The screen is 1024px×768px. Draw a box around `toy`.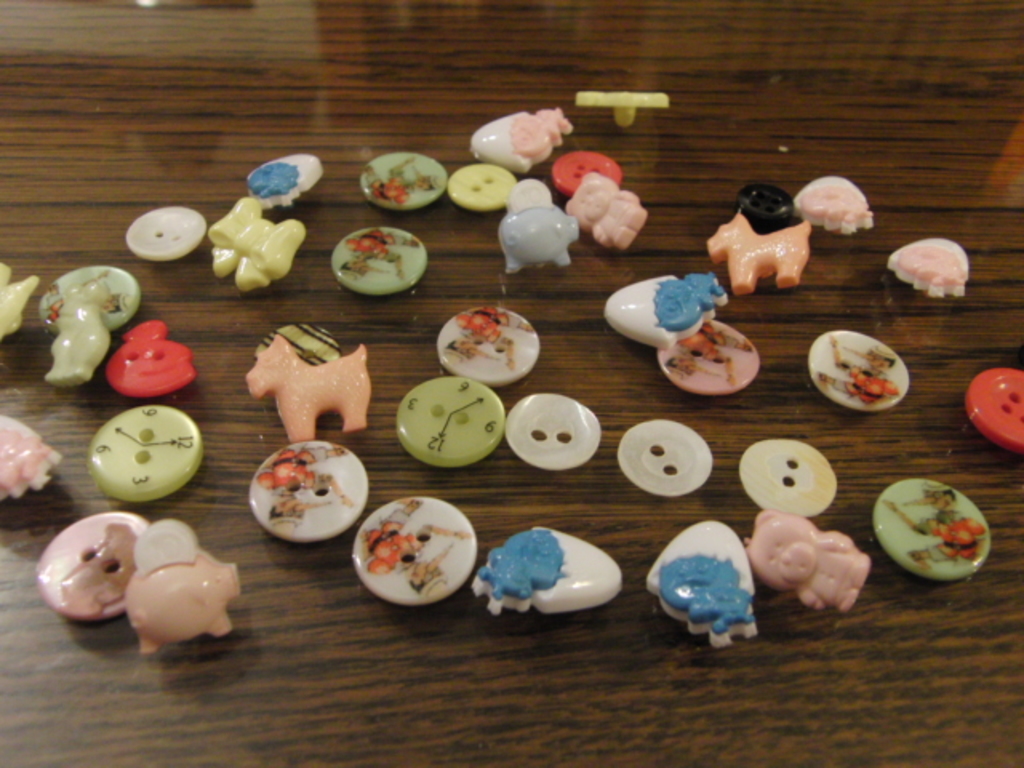
(left=502, top=179, right=579, bottom=272).
